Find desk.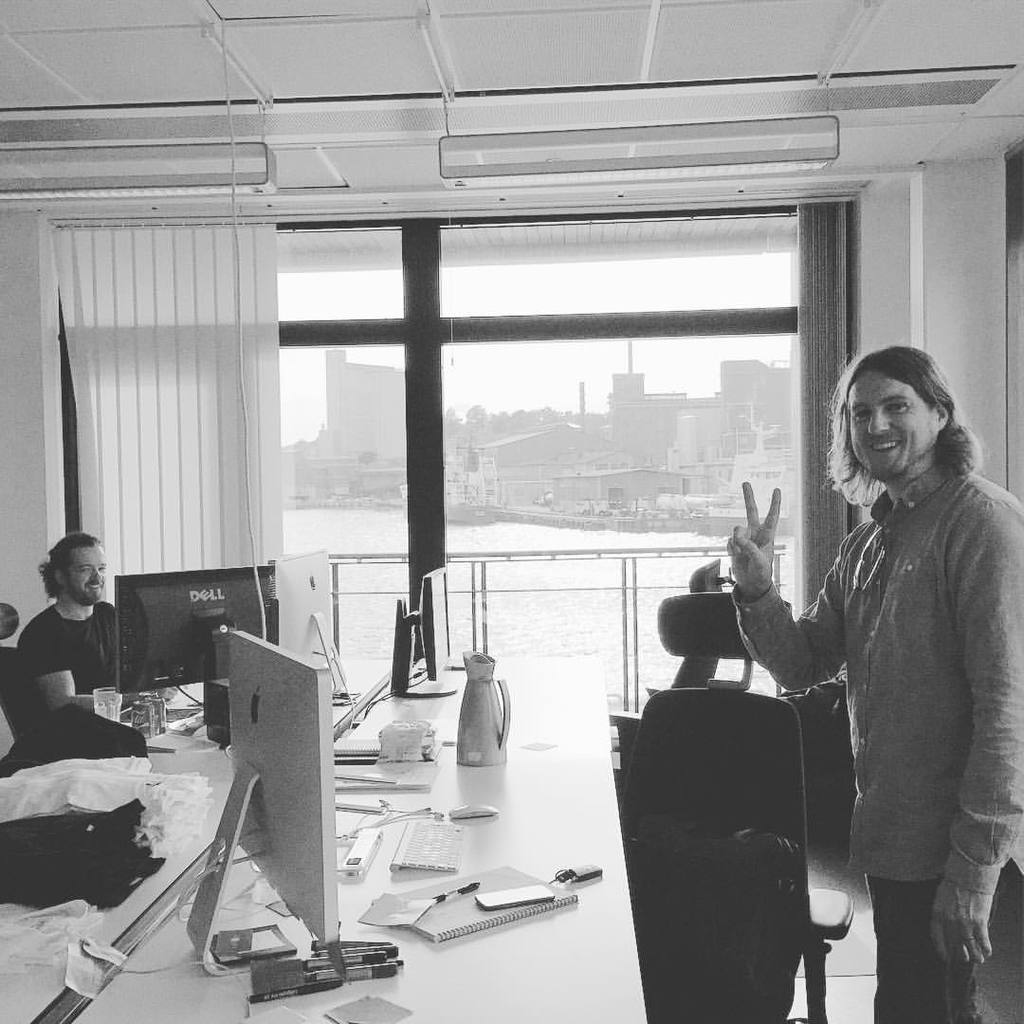
(left=0, top=655, right=651, bottom=1023).
